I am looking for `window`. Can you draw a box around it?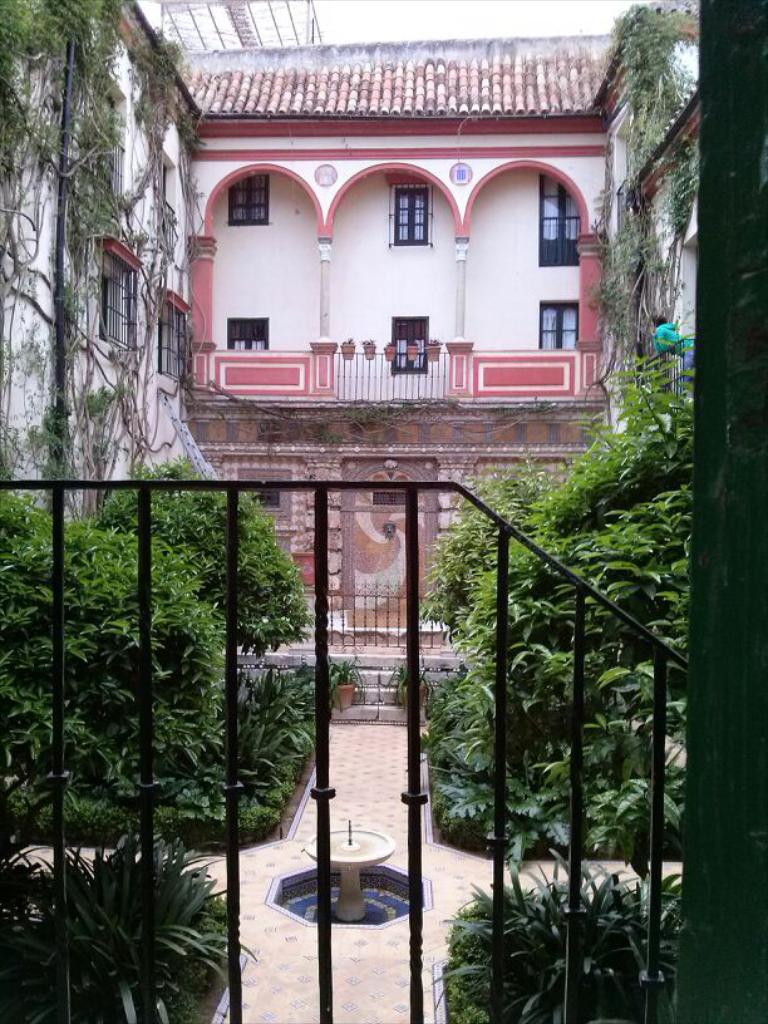
Sure, the bounding box is (left=227, top=171, right=270, bottom=222).
